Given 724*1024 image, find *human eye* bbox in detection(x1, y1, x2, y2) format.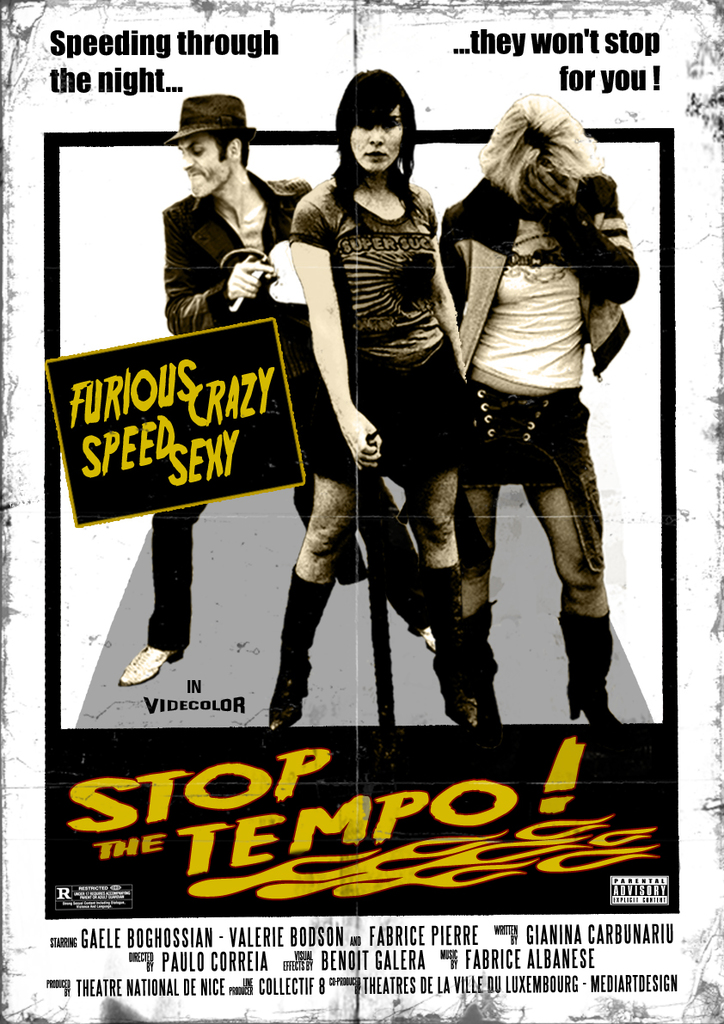
detection(384, 120, 401, 130).
